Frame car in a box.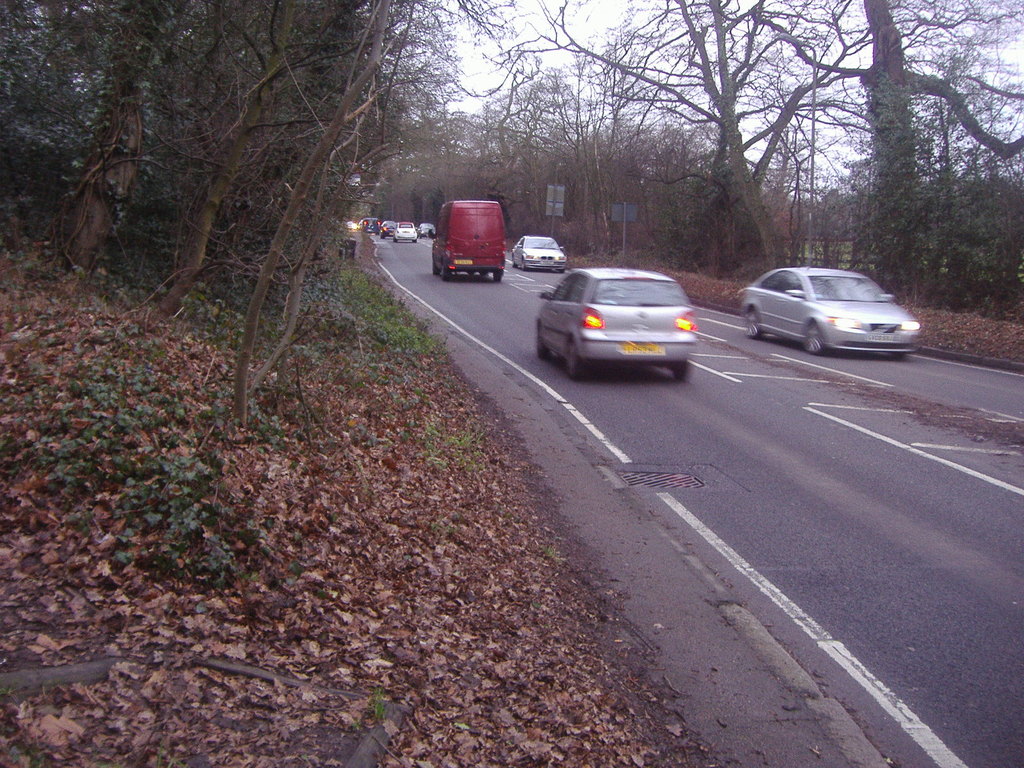
bbox=[515, 229, 564, 270].
